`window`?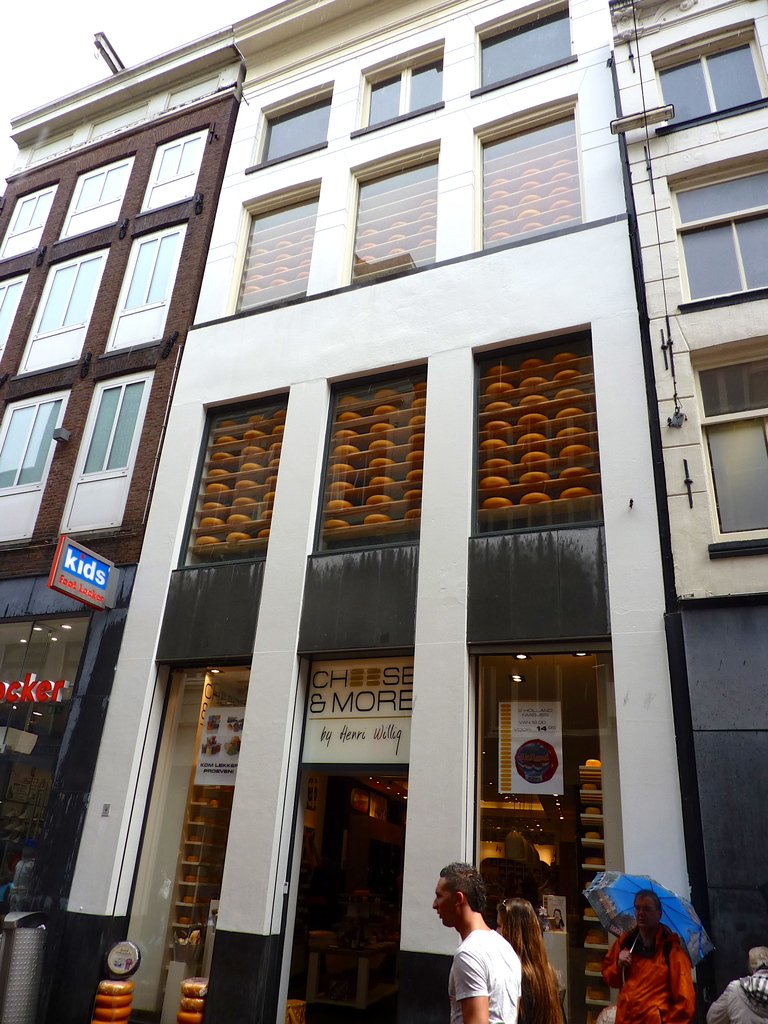
region(357, 31, 444, 124)
